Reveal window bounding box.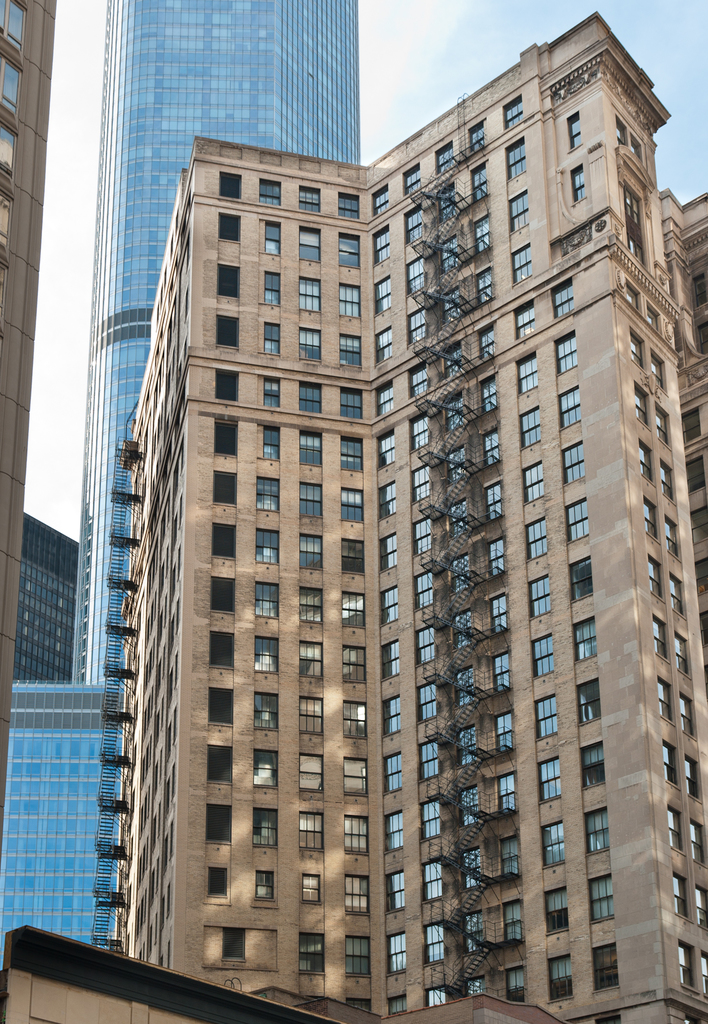
Revealed: (651,611,665,659).
